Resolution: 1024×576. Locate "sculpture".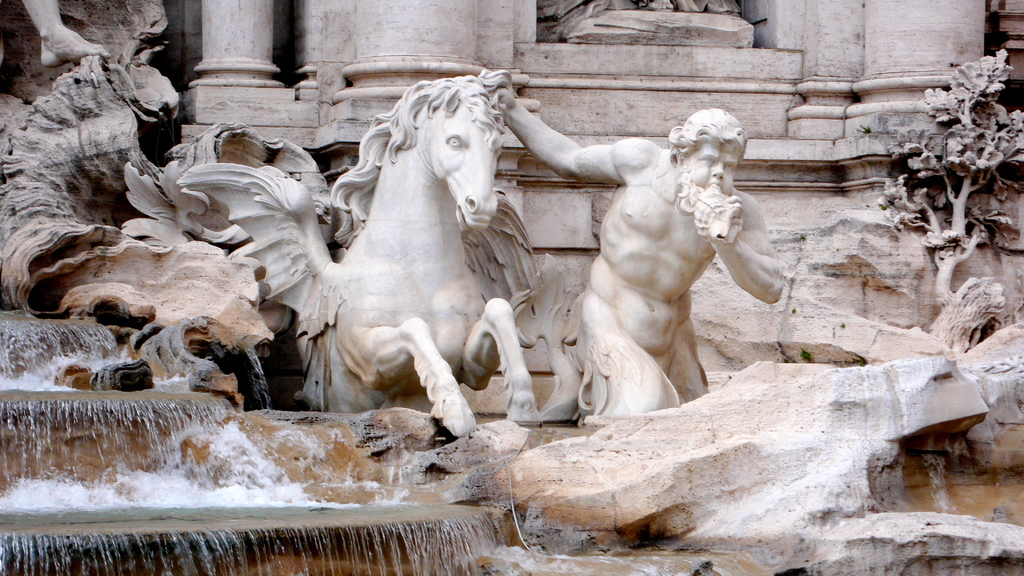
rect(462, 93, 789, 449).
